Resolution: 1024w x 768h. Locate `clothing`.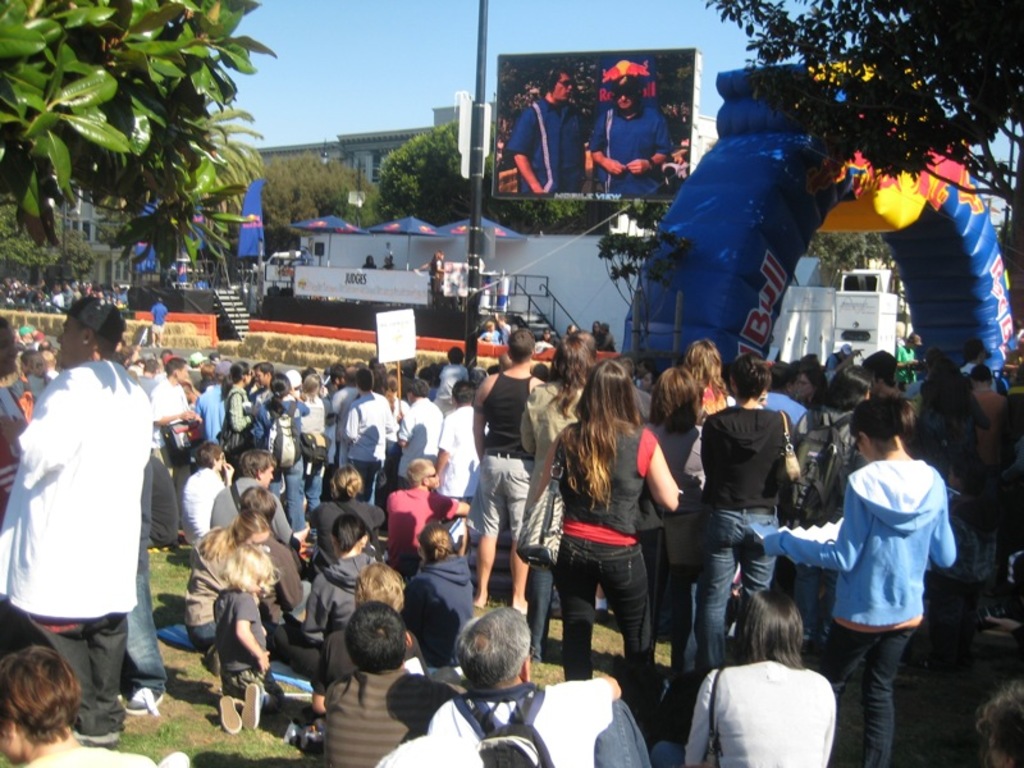
(left=502, top=320, right=513, bottom=343).
